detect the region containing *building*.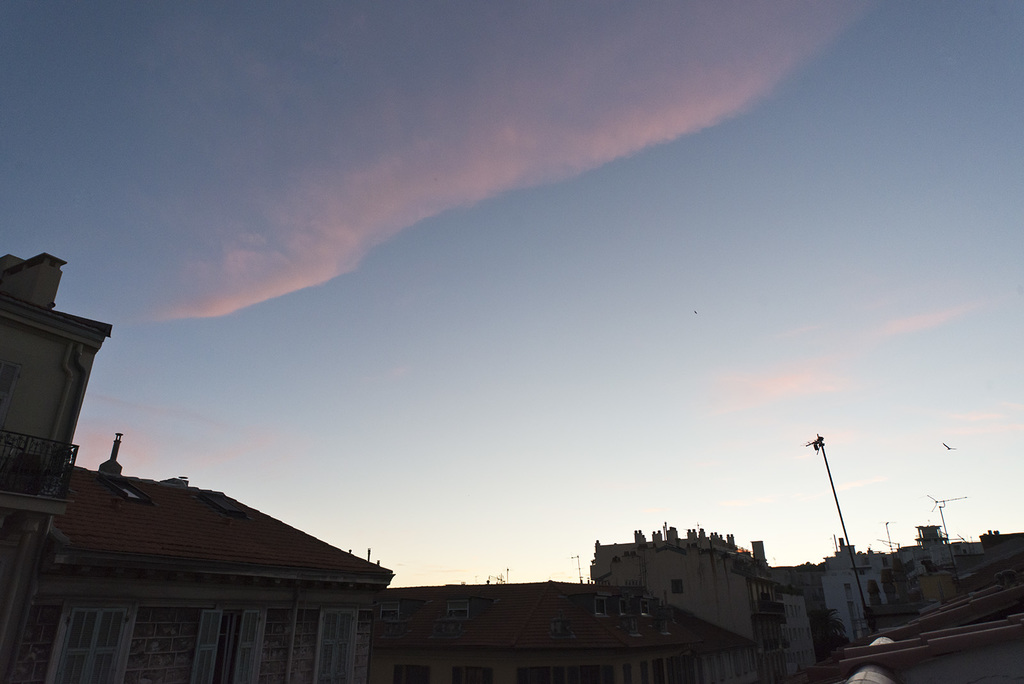
x1=41, y1=430, x2=402, y2=683.
